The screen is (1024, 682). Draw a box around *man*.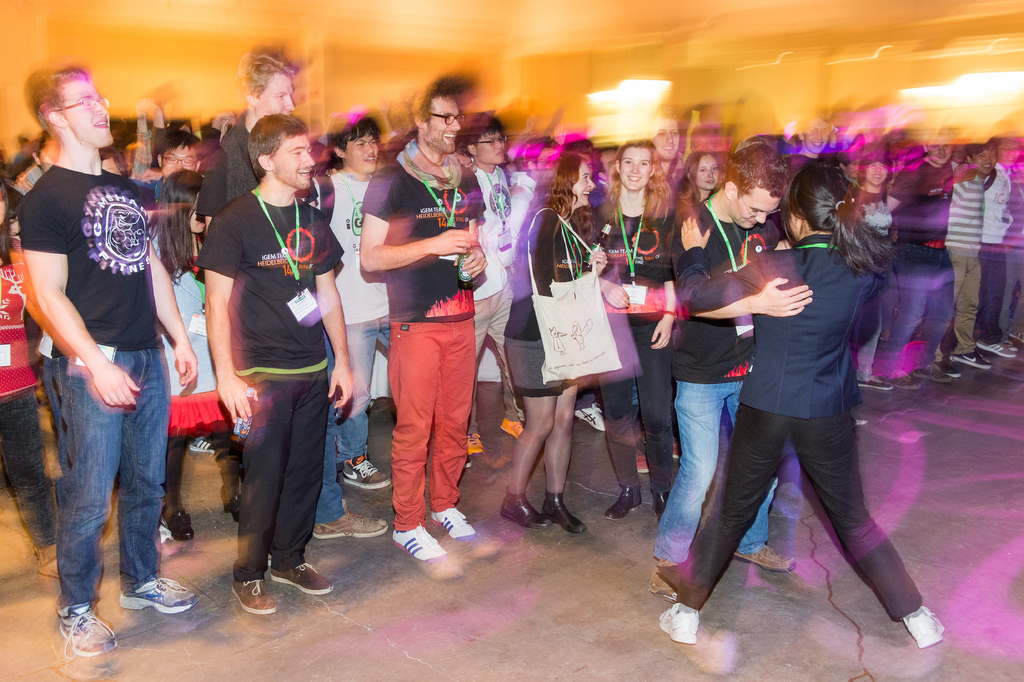
pyautogui.locateOnScreen(355, 72, 486, 560).
